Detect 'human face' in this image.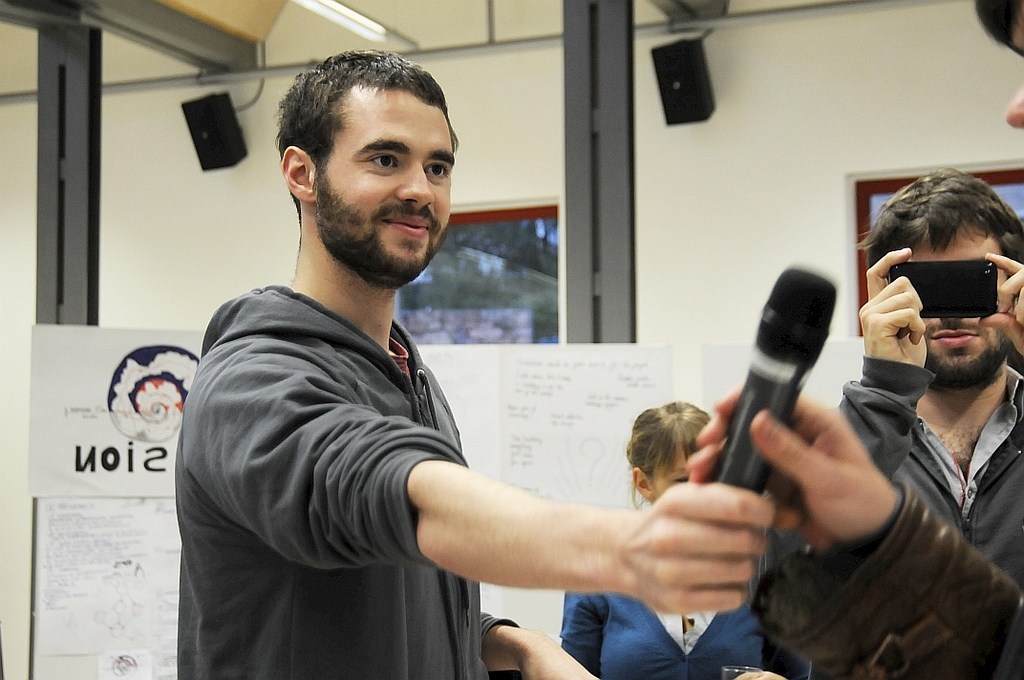
Detection: [left=1006, top=6, right=1023, bottom=130].
